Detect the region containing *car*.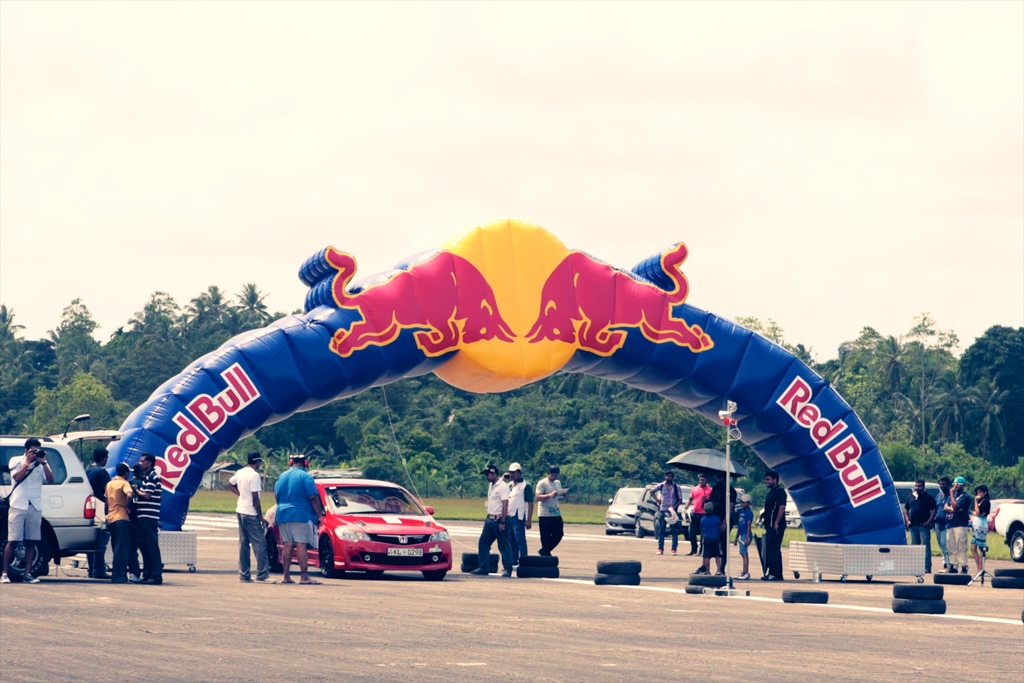
l=271, t=477, r=459, b=579.
